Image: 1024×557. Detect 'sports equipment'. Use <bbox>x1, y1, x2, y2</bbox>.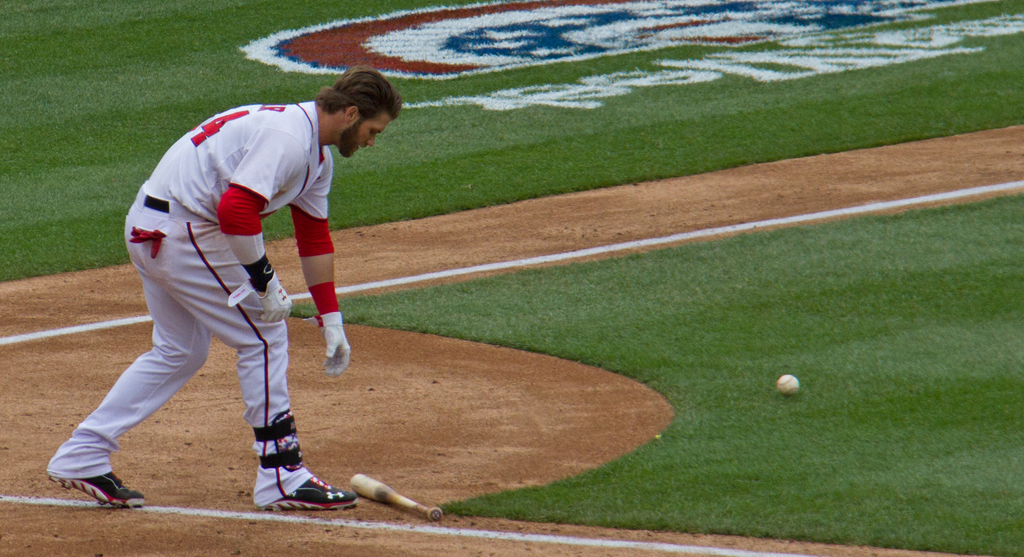
<bbox>352, 472, 445, 521</bbox>.
